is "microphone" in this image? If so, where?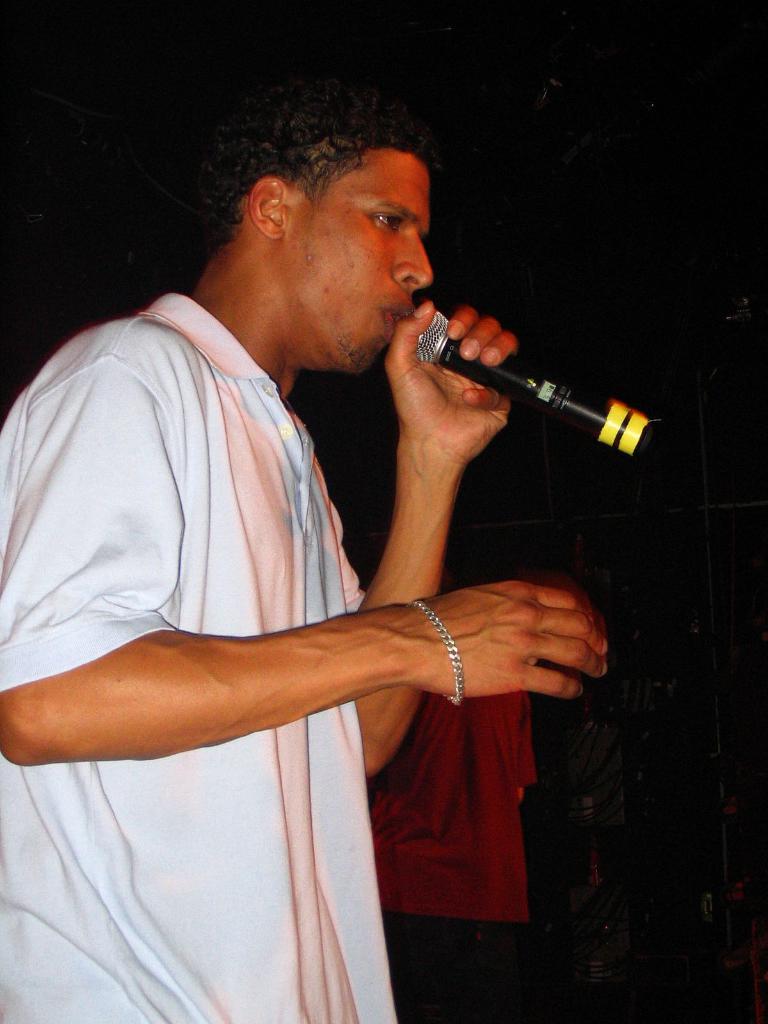
Yes, at bbox=(377, 290, 646, 460).
